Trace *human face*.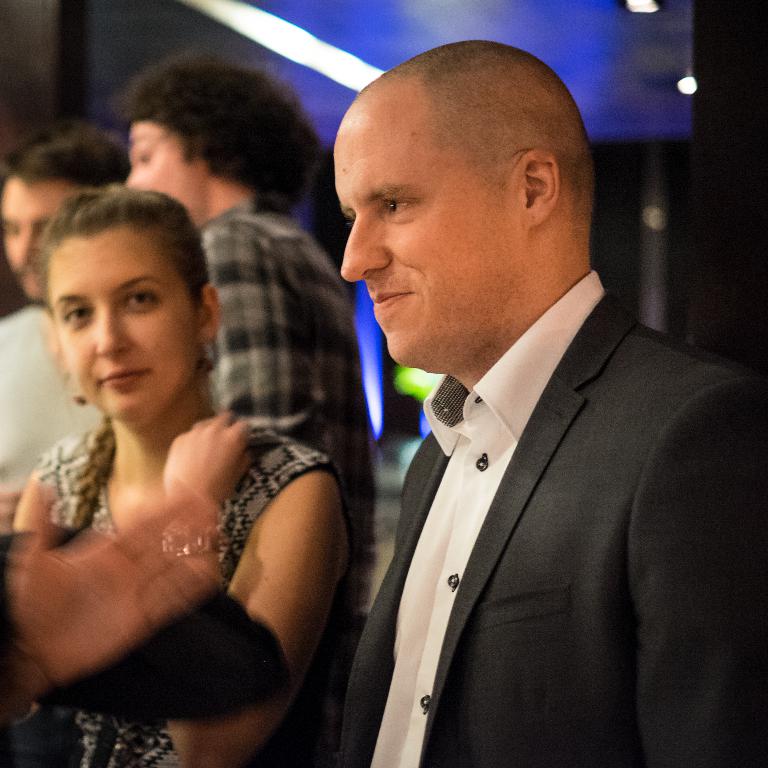
Traced to (337,132,515,363).
